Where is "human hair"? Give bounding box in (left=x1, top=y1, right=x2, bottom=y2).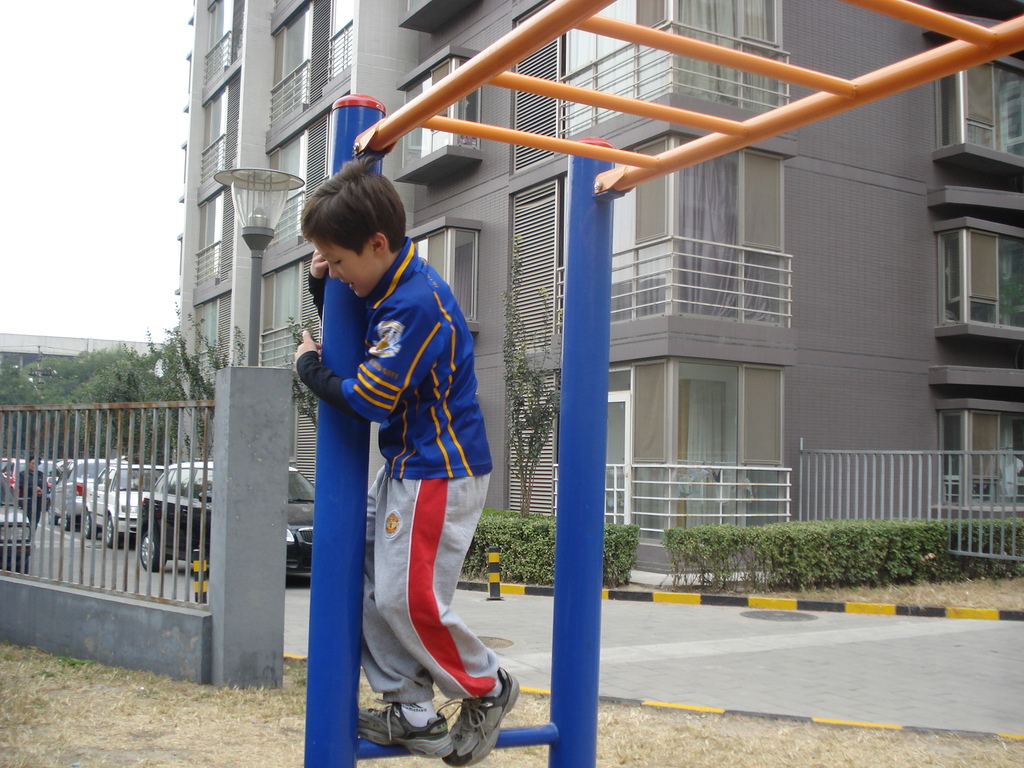
(left=297, top=156, right=406, bottom=257).
